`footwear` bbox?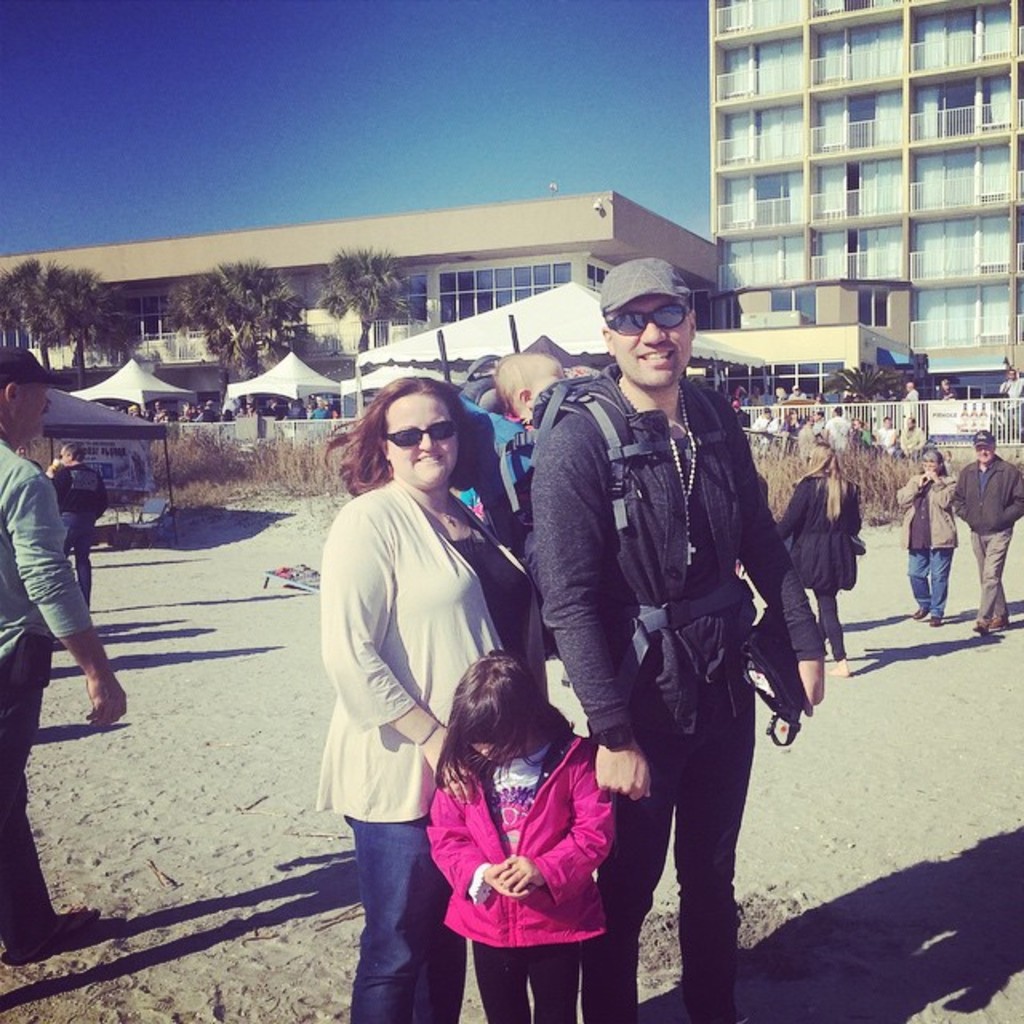
912,606,925,621
